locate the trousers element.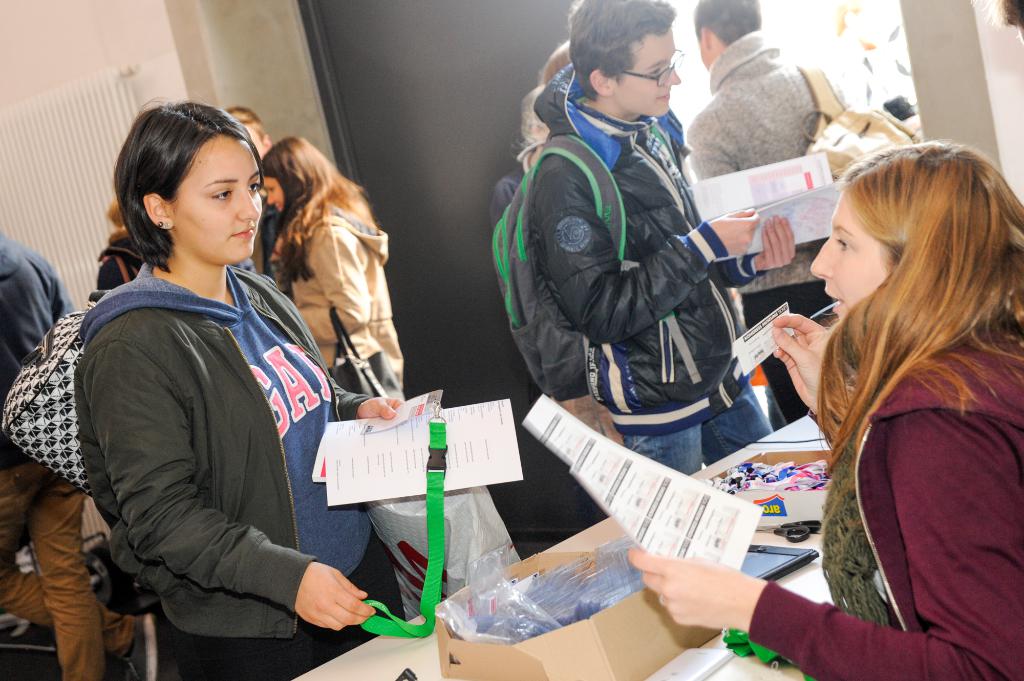
Element bbox: box=[165, 547, 394, 680].
